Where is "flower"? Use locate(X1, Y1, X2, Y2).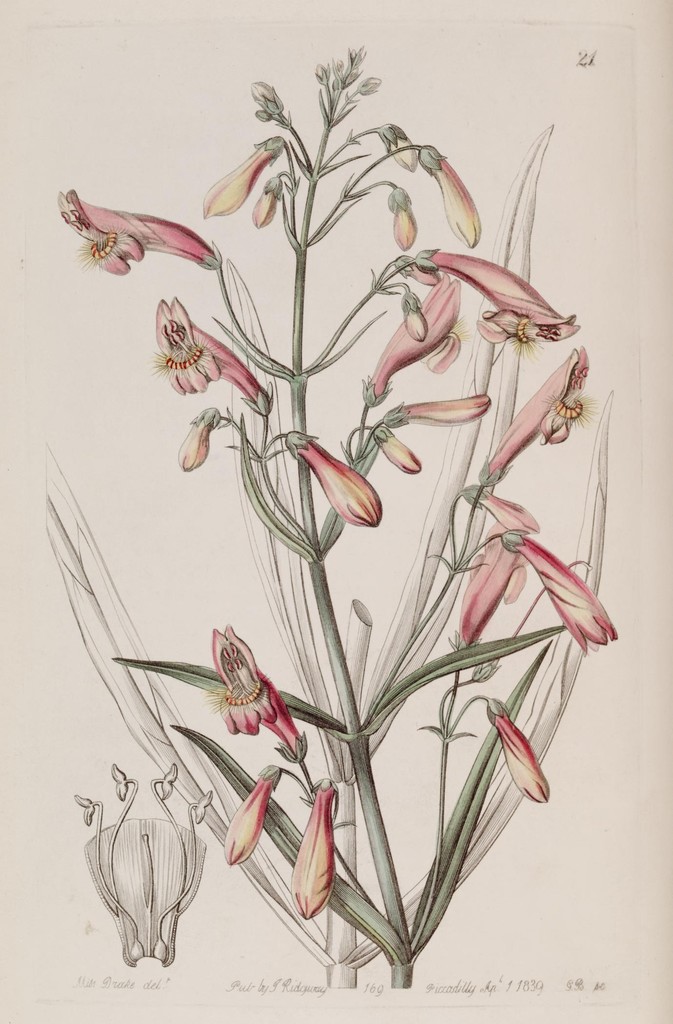
locate(220, 623, 301, 772).
